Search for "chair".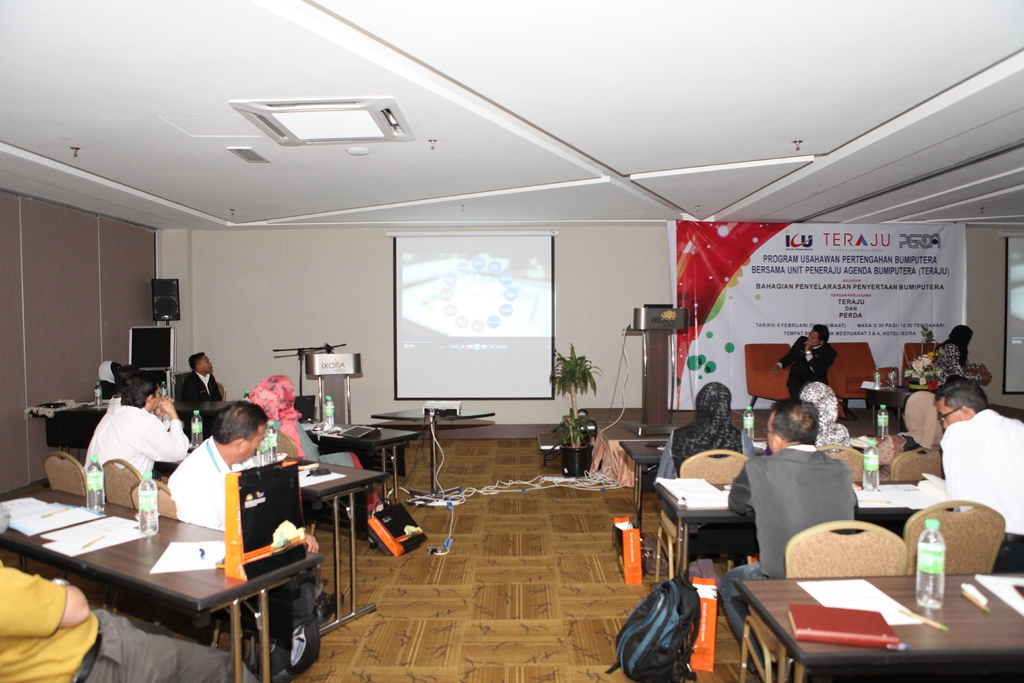
Found at left=892, top=447, right=946, bottom=483.
